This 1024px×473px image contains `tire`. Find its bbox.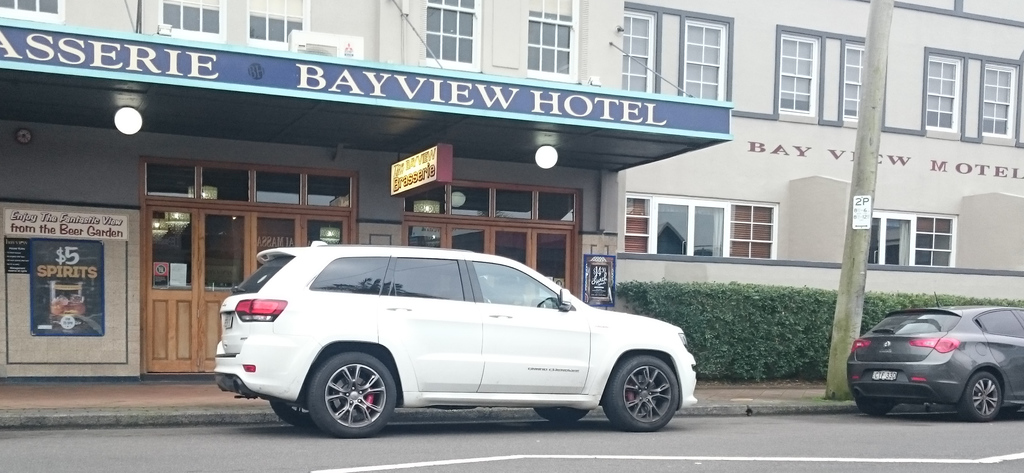
[856,386,911,415].
